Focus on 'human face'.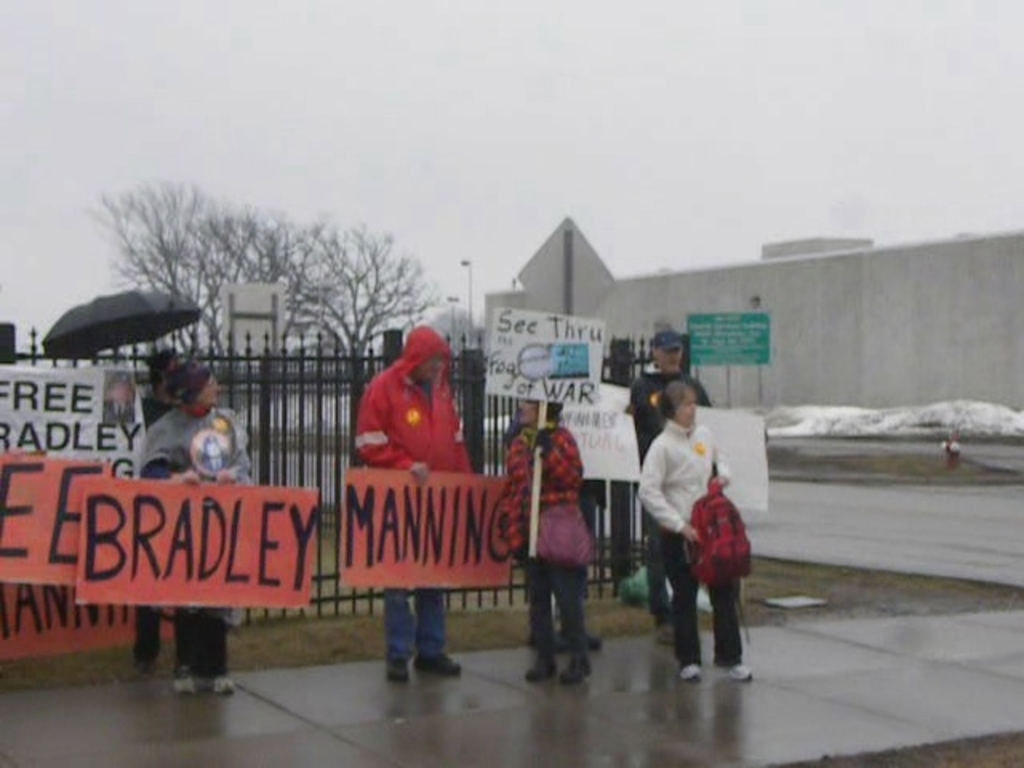
Focused at [x1=661, y1=347, x2=682, y2=371].
